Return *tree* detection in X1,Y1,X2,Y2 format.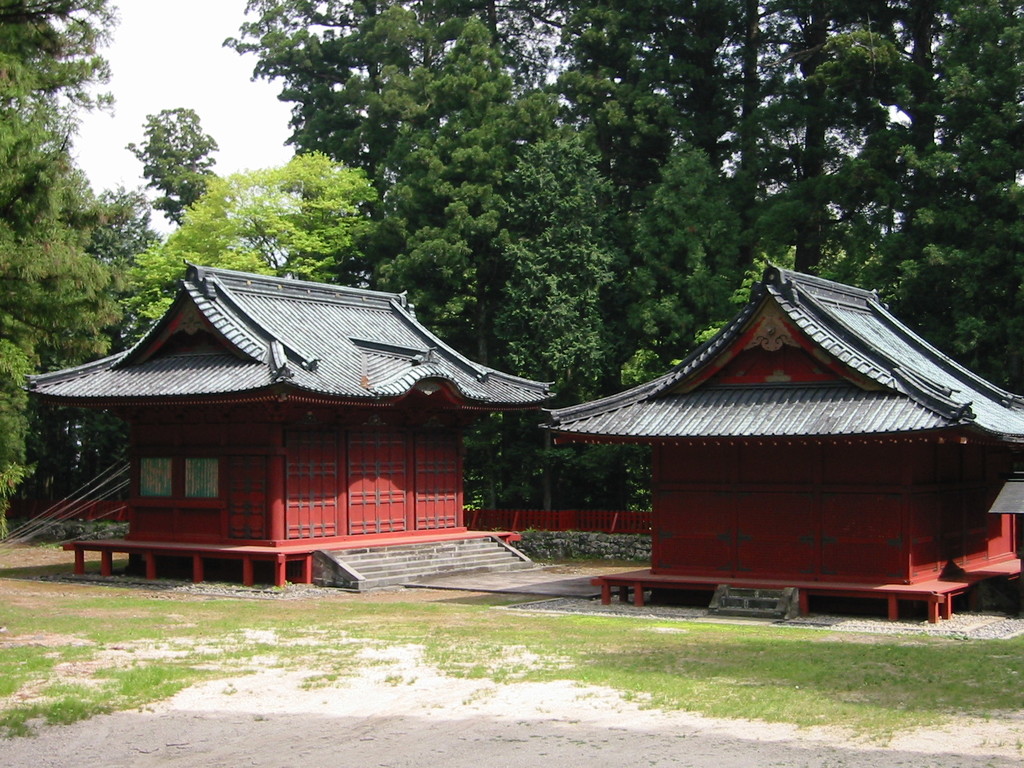
123,106,223,223.
